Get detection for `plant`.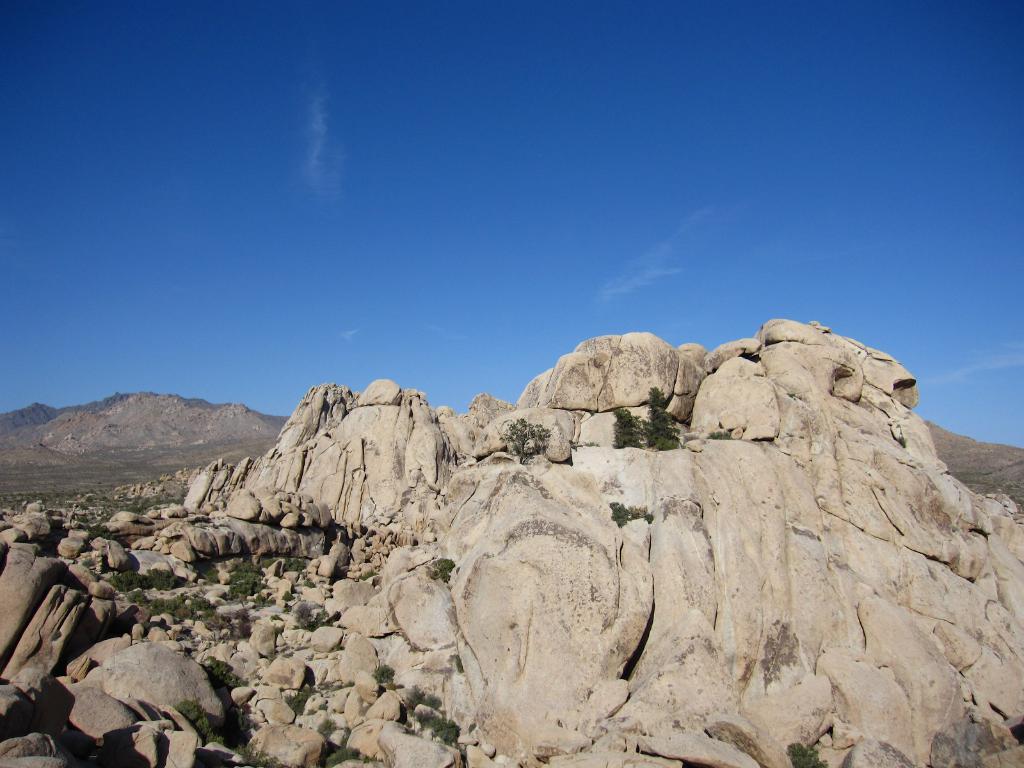
Detection: {"left": 424, "top": 558, "right": 453, "bottom": 583}.
